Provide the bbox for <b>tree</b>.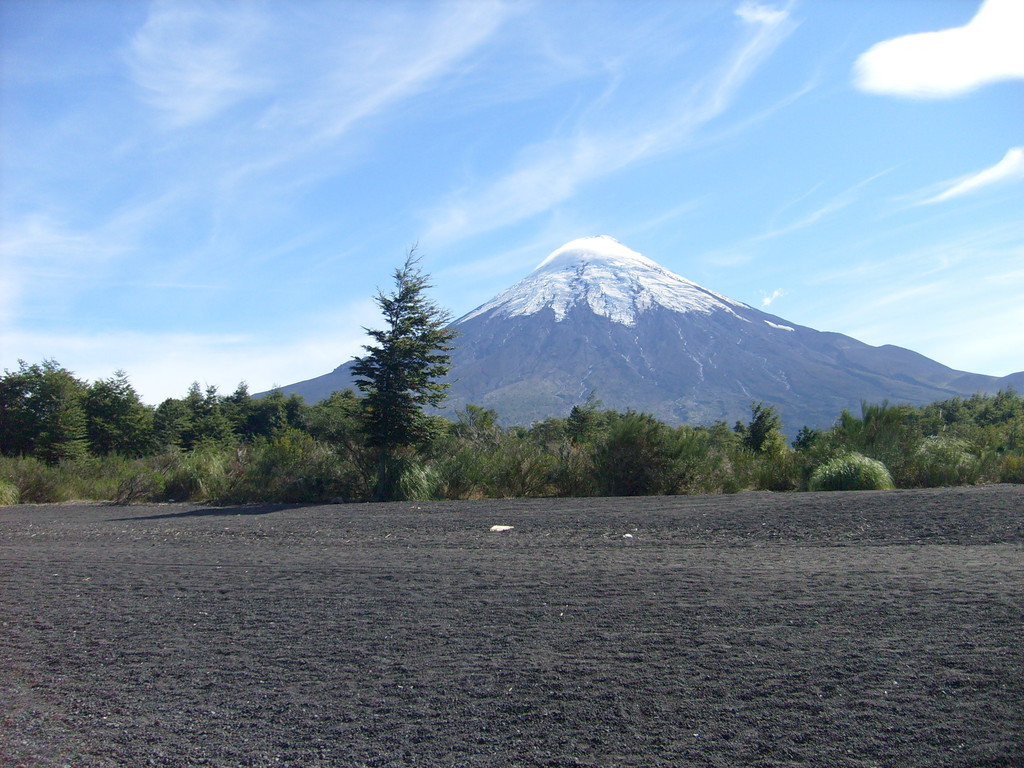
[335,234,461,504].
